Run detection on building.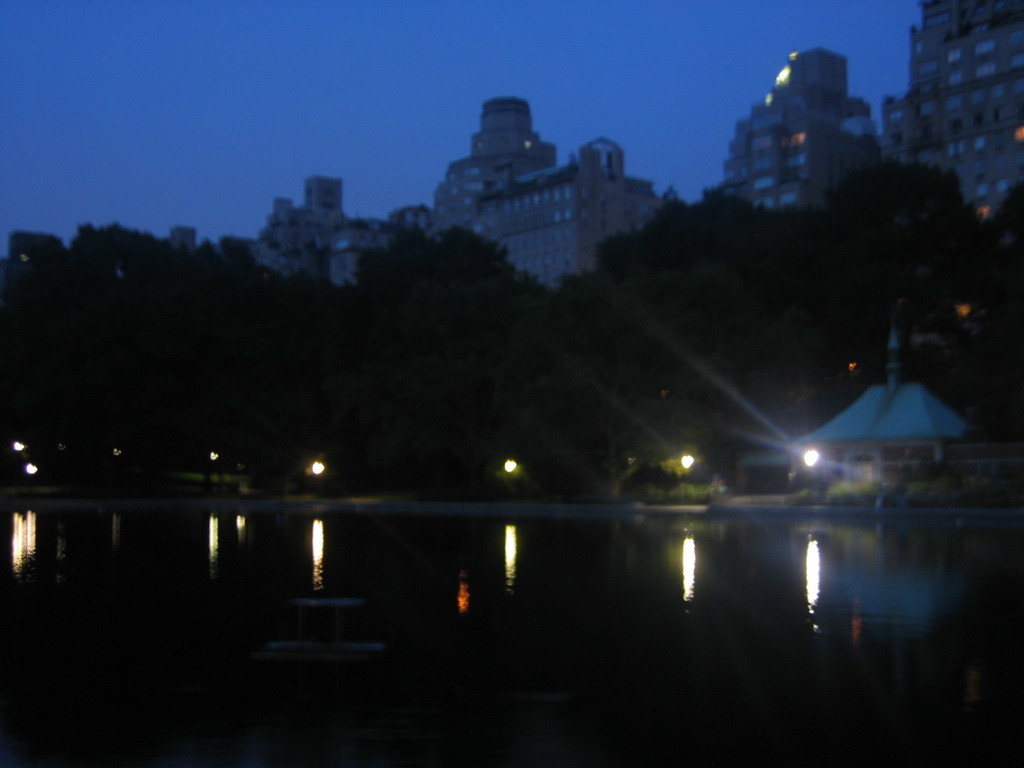
Result: [392,199,427,233].
